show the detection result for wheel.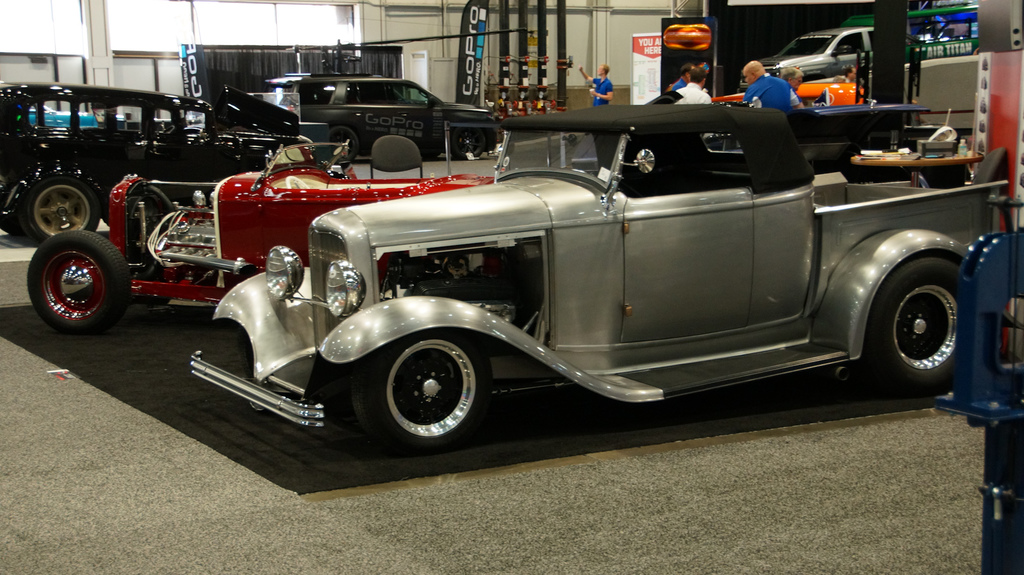
pyautogui.locateOnScreen(362, 317, 491, 440).
